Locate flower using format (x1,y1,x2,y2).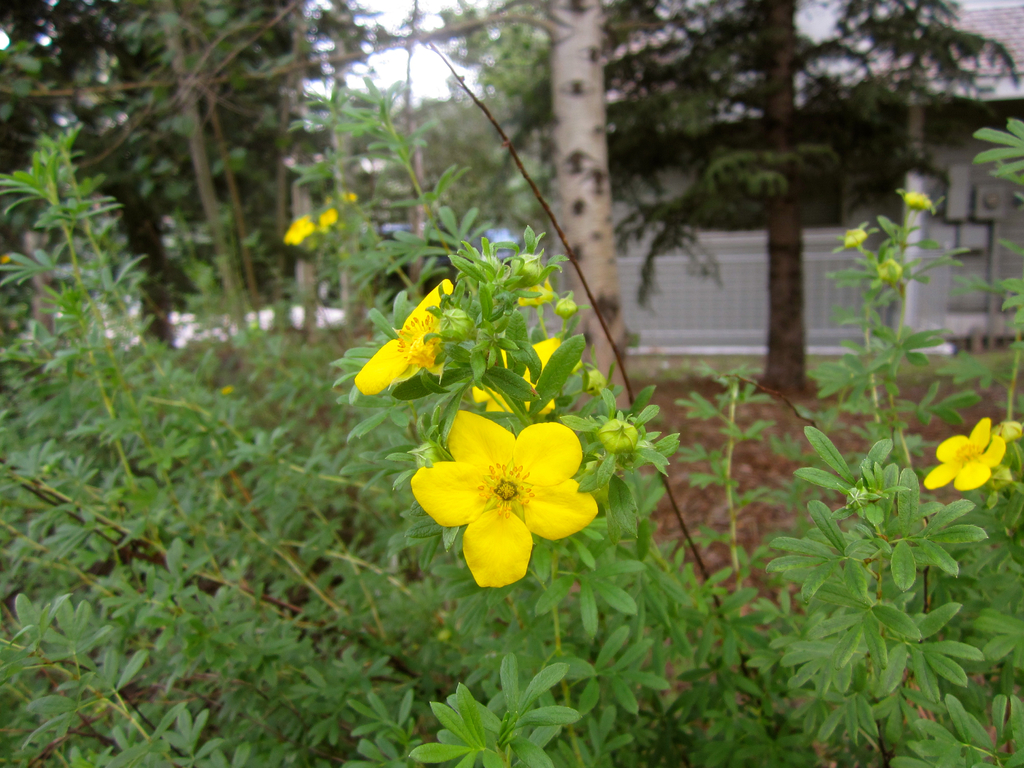
(353,275,463,394).
